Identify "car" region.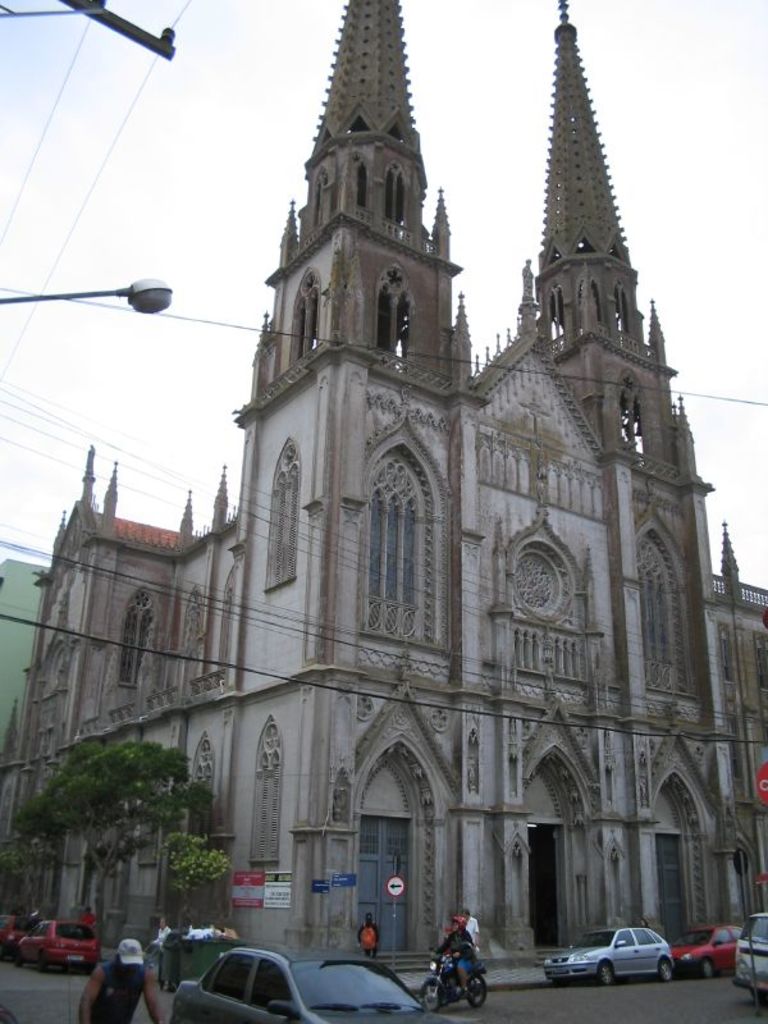
Region: <bbox>669, 923, 741, 978</bbox>.
